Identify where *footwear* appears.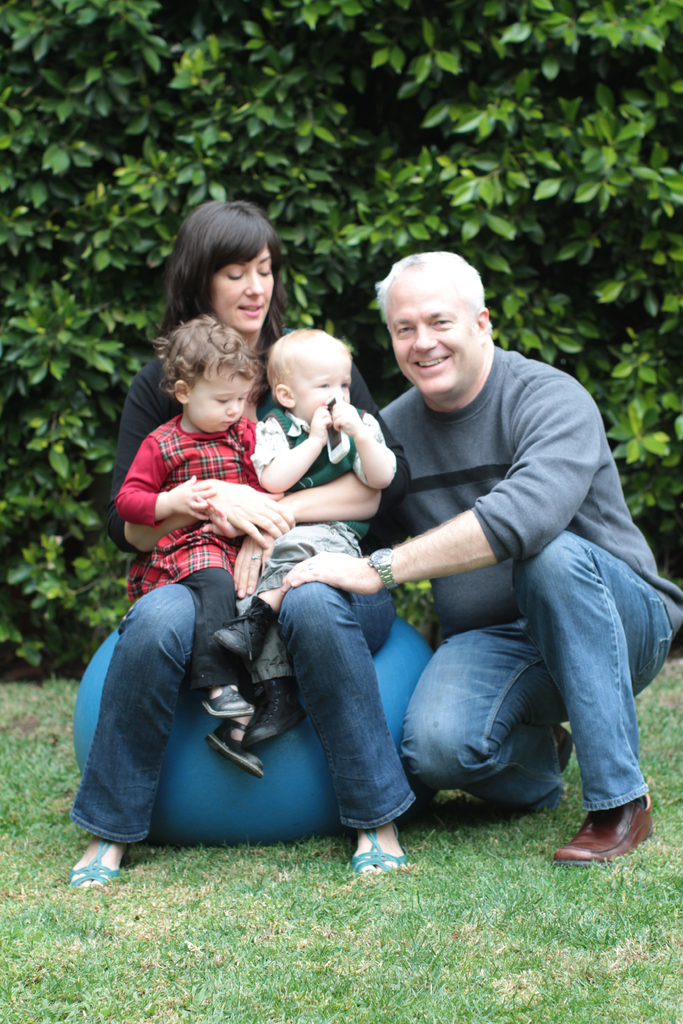
Appears at 556,724,573,772.
